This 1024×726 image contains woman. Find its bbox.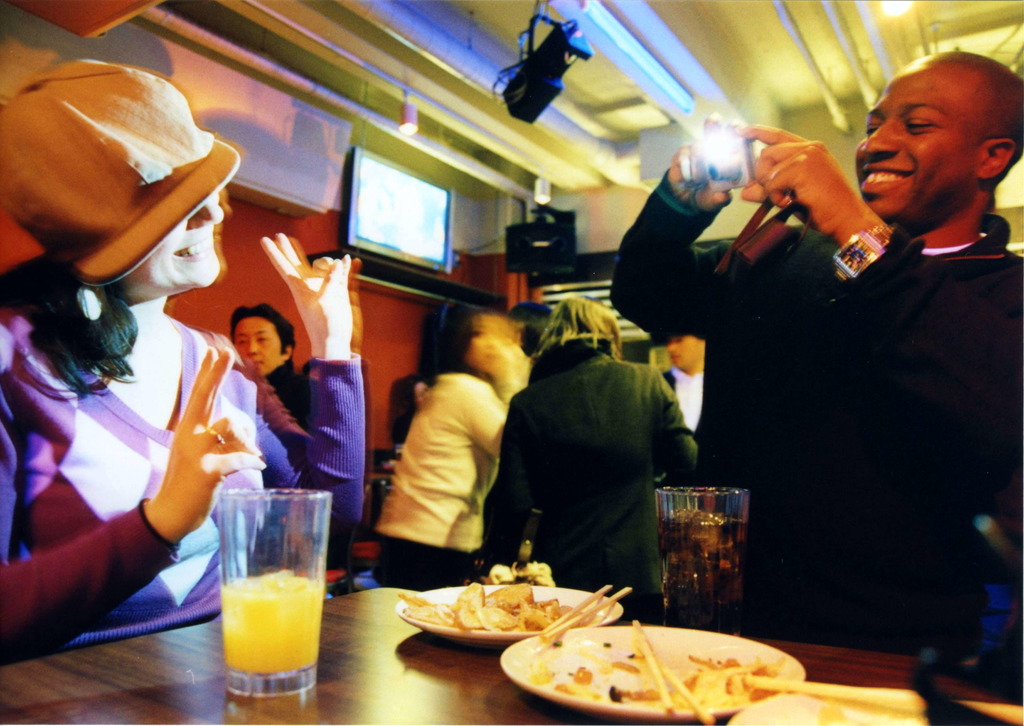
{"x1": 344, "y1": 299, "x2": 531, "y2": 584}.
